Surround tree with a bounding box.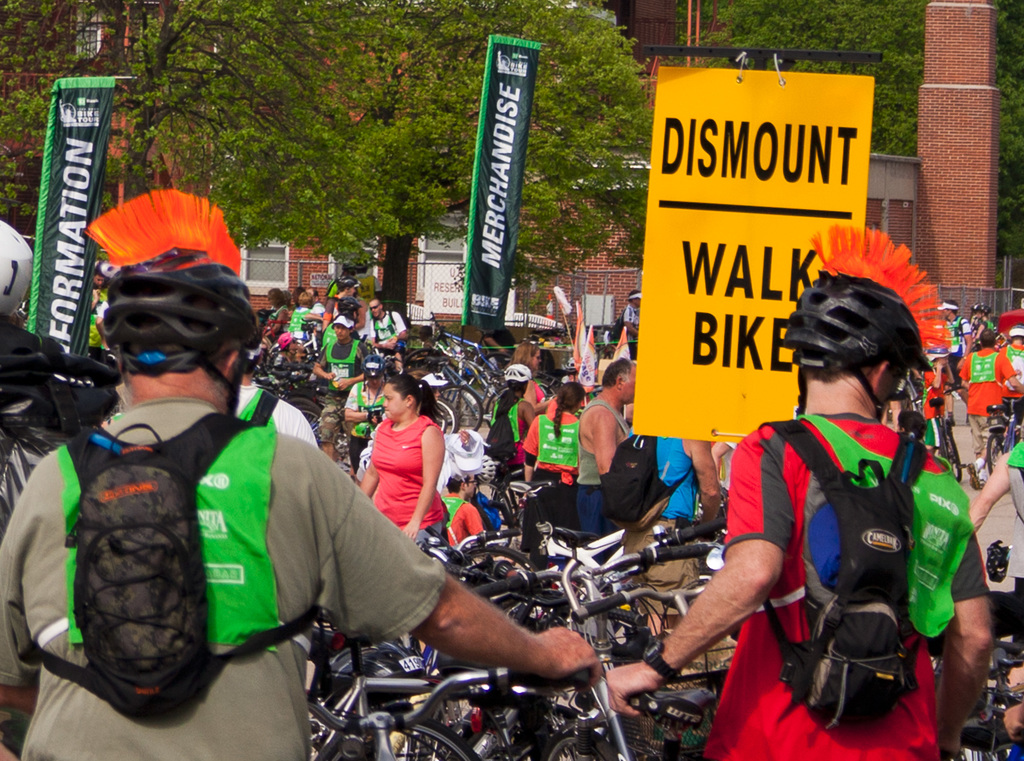
bbox=(690, 1, 1023, 265).
